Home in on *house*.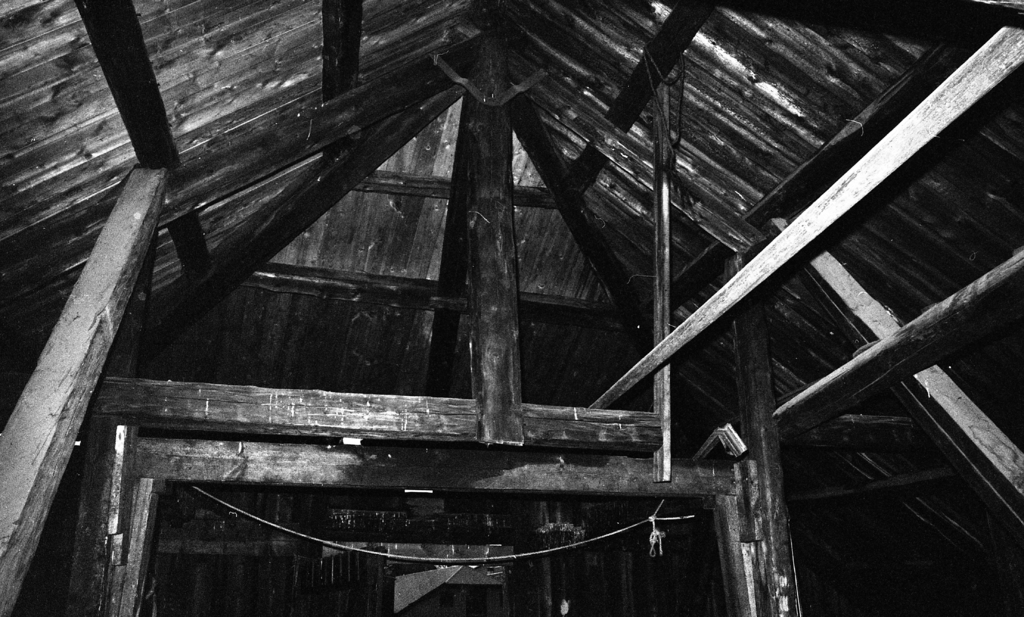
Homed in at select_region(0, 0, 1023, 616).
